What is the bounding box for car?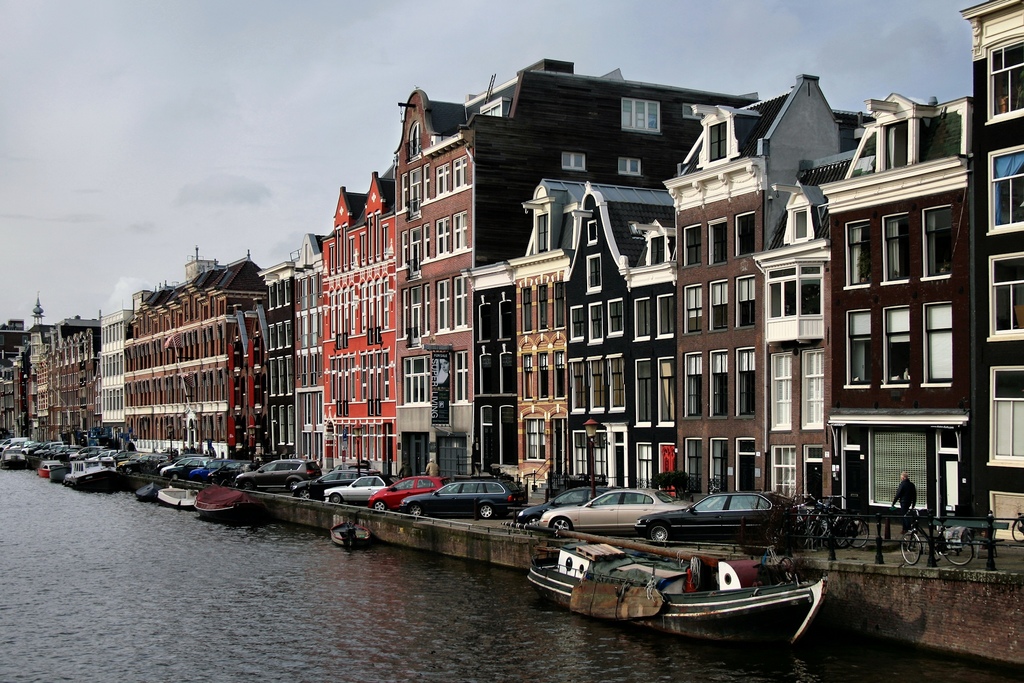
[left=515, top=484, right=633, bottom=527].
